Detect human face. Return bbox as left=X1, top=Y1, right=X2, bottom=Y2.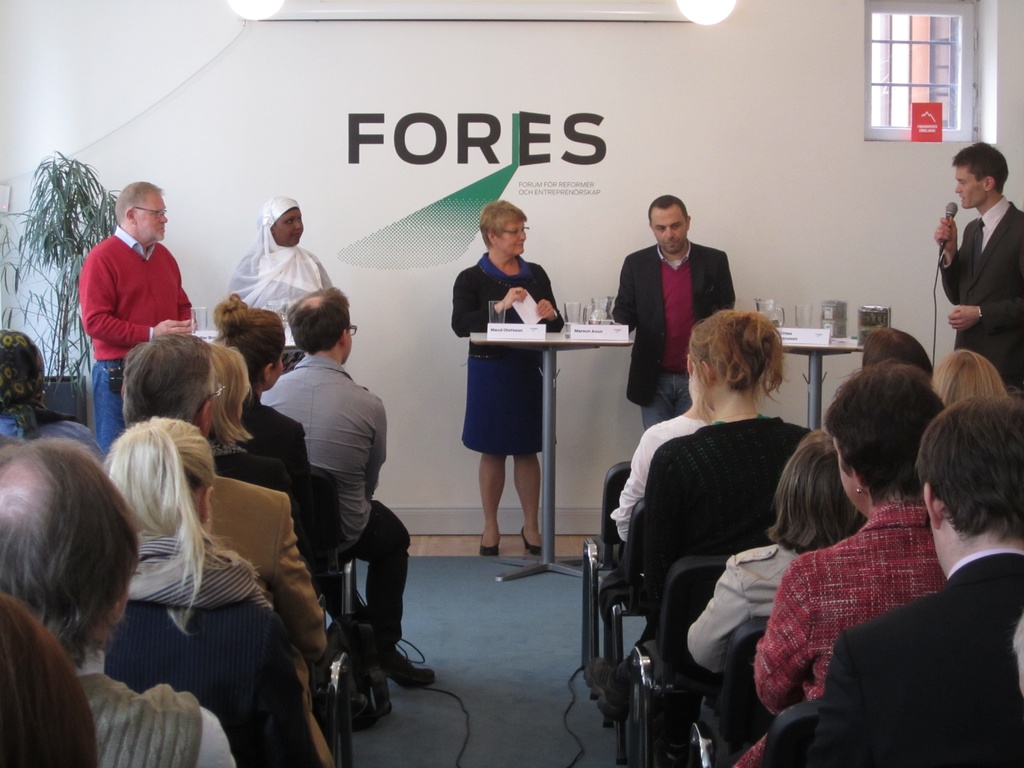
left=278, top=208, right=306, bottom=243.
